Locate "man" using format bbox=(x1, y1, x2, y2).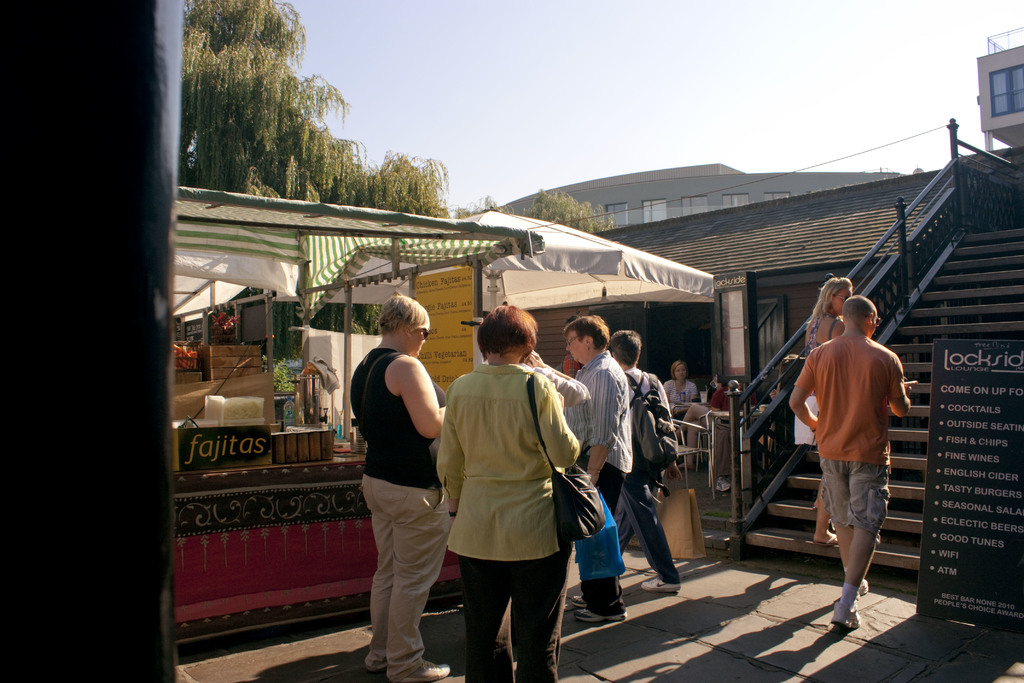
bbox=(799, 283, 914, 637).
